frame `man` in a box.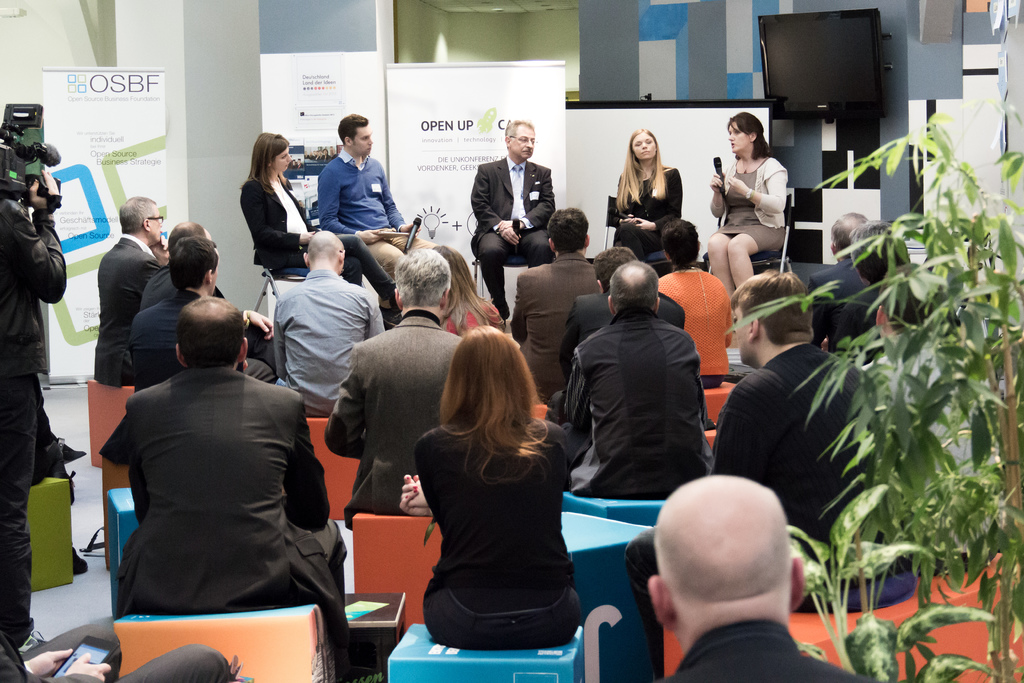
bbox=[556, 245, 684, 406].
